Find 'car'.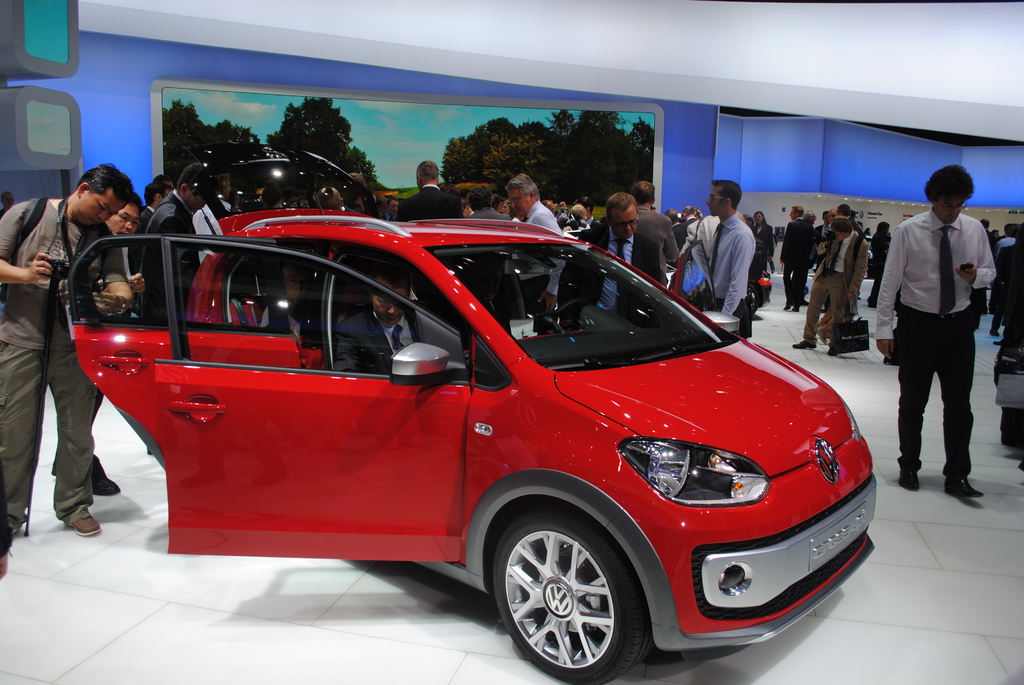
box(226, 151, 417, 212).
